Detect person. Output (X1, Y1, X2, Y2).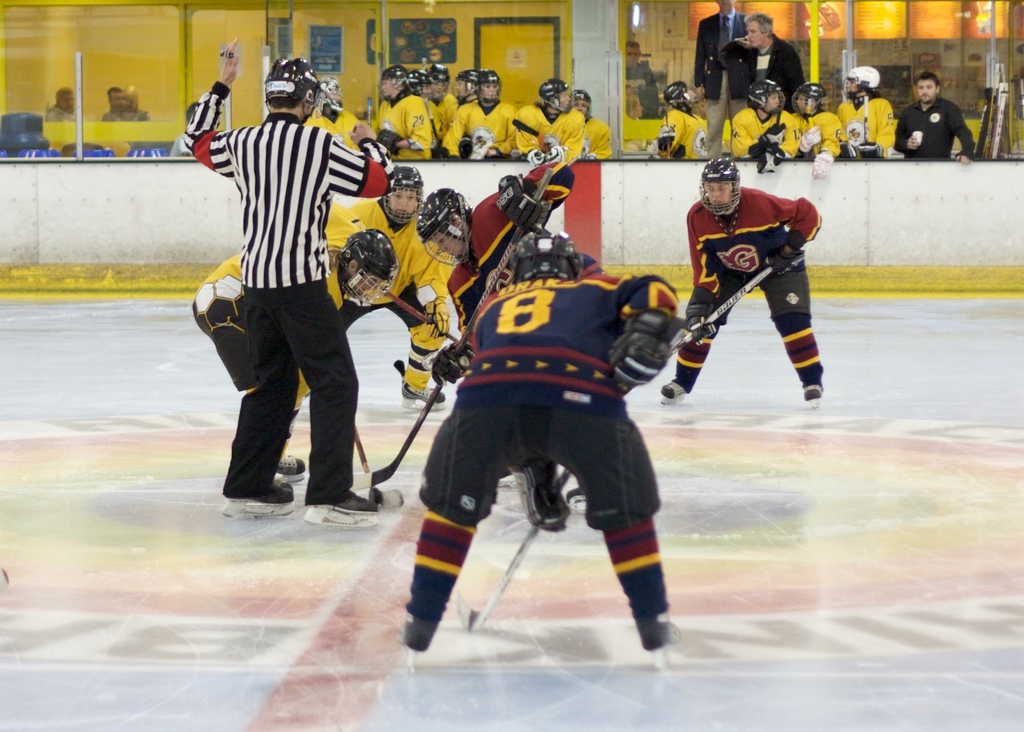
(171, 100, 201, 156).
